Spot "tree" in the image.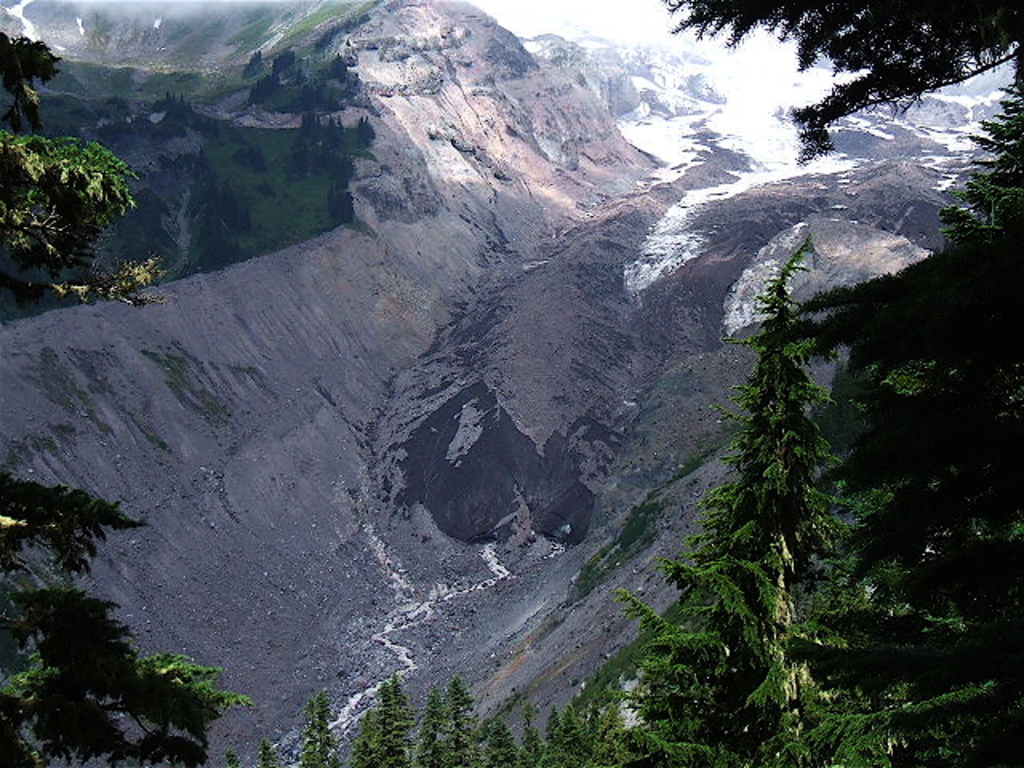
"tree" found at select_region(622, 493, 792, 766).
